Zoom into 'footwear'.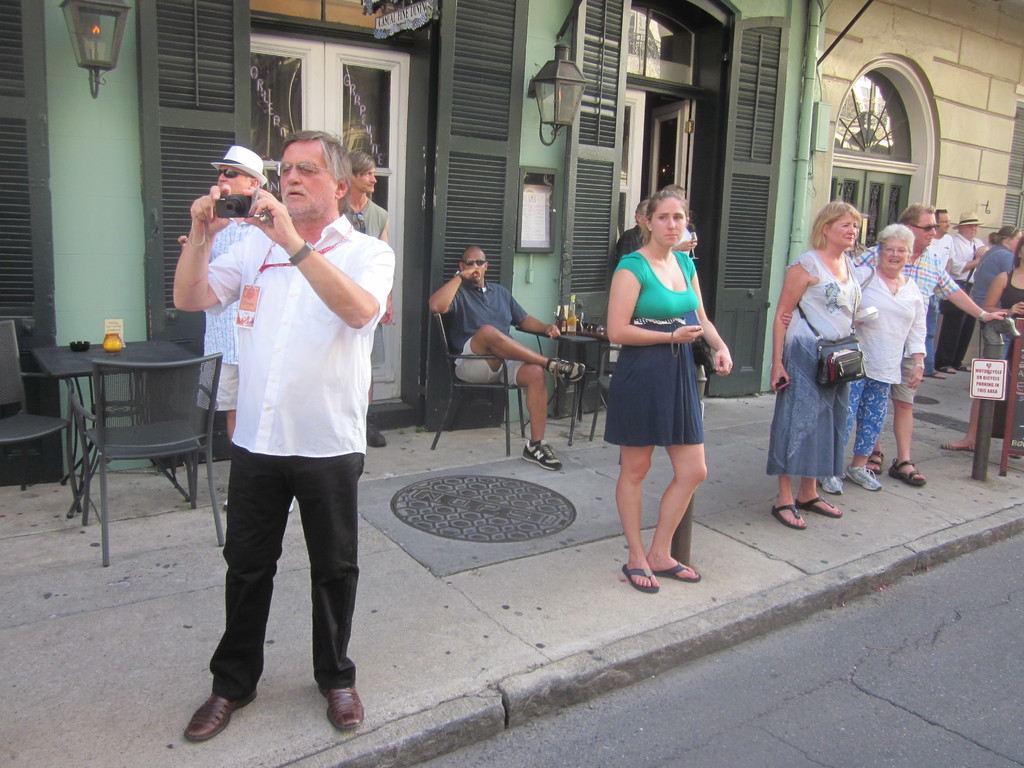
Zoom target: [518, 435, 564, 470].
